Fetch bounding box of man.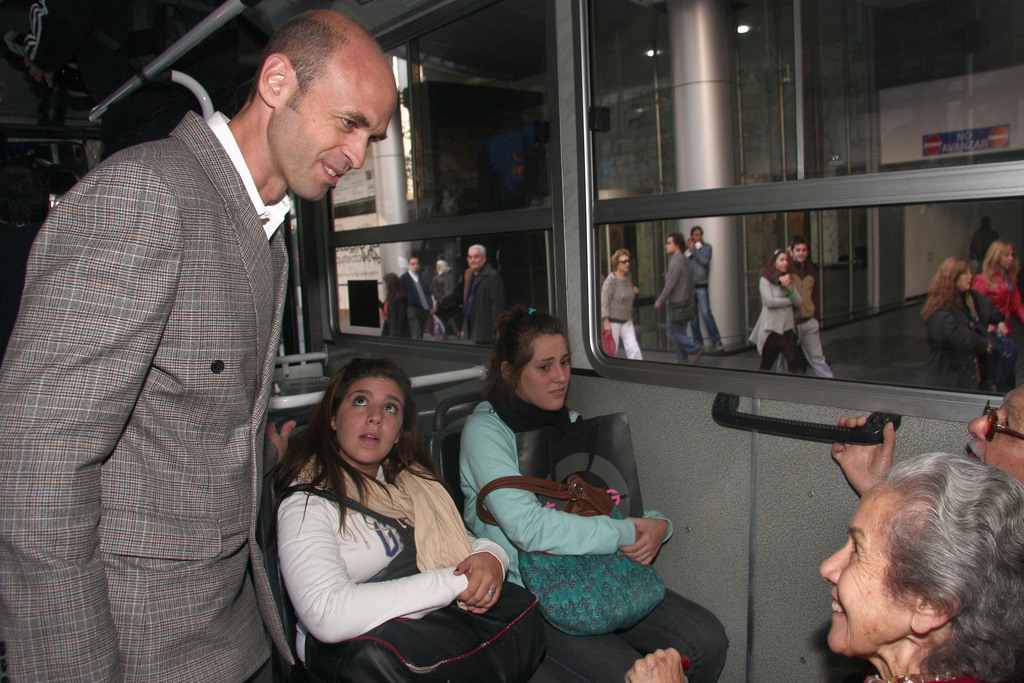
Bbox: [681, 223, 726, 354].
